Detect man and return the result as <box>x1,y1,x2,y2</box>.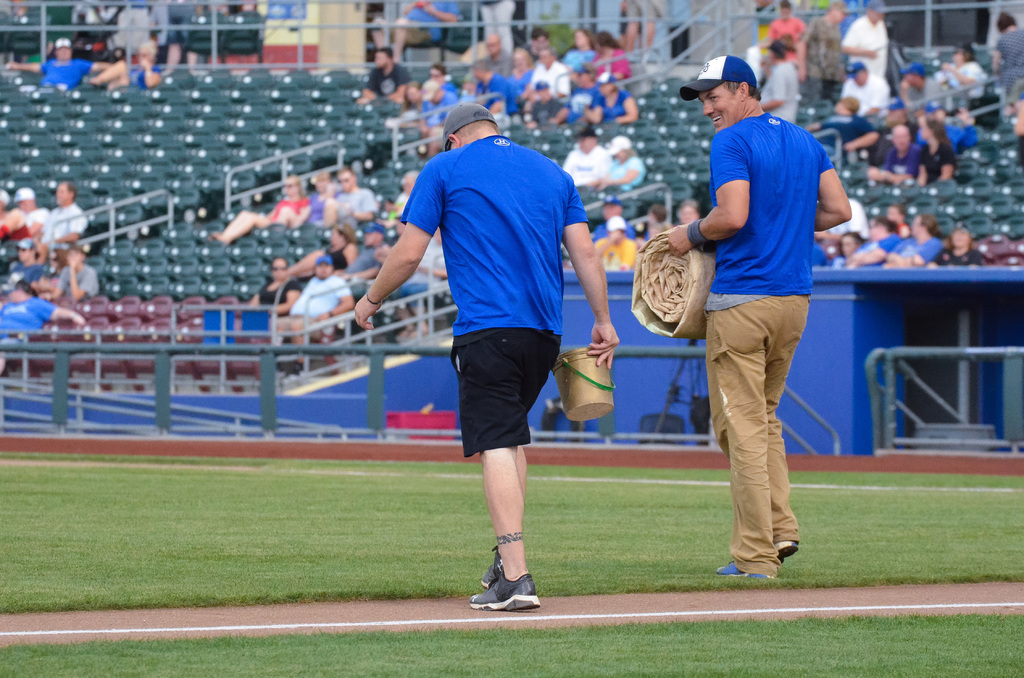
<box>657,51,850,581</box>.
